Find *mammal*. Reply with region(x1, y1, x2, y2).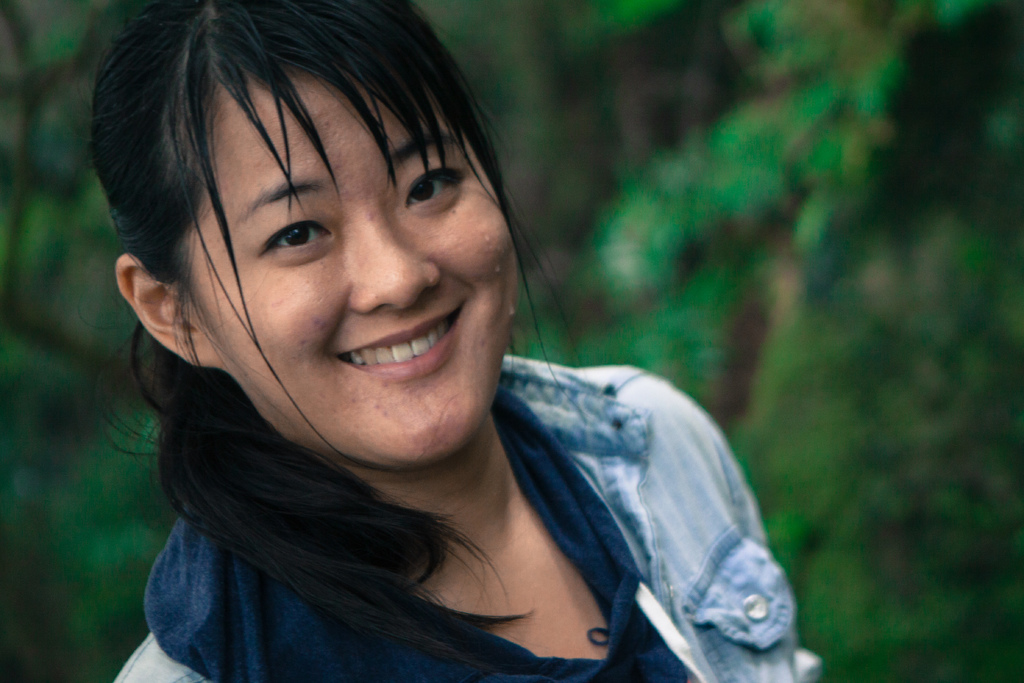
region(29, 27, 799, 657).
